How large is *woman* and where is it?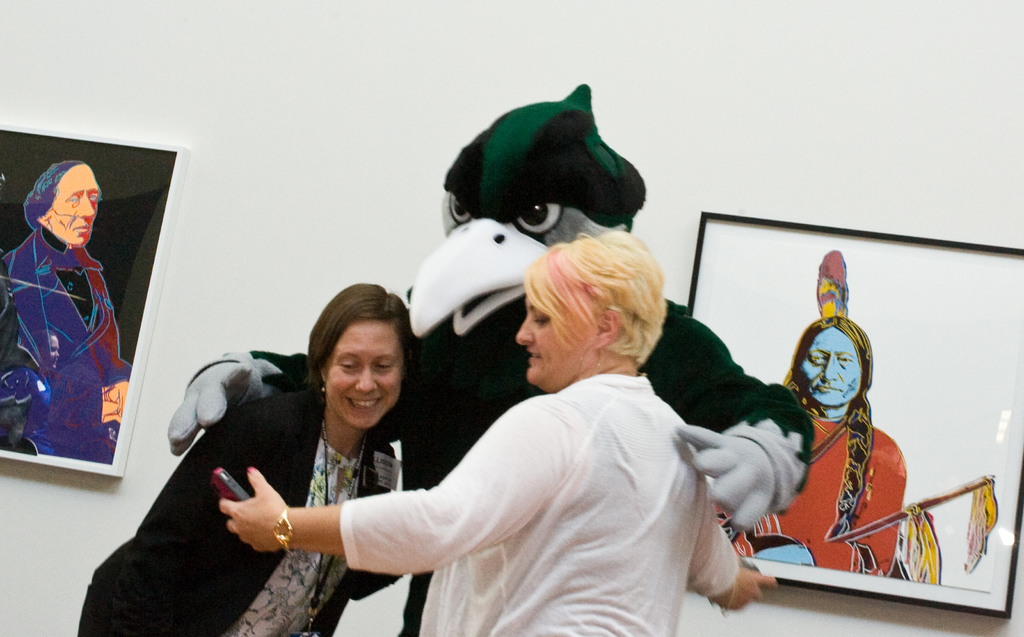
Bounding box: 771:283:933:568.
